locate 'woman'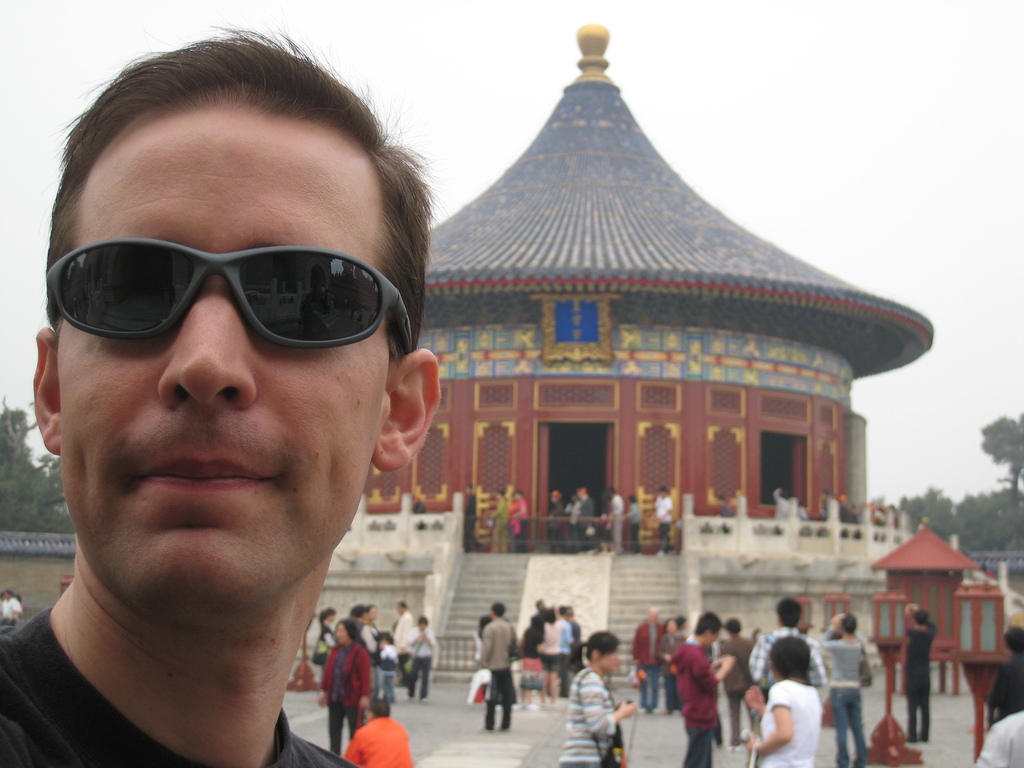
crop(739, 635, 824, 767)
